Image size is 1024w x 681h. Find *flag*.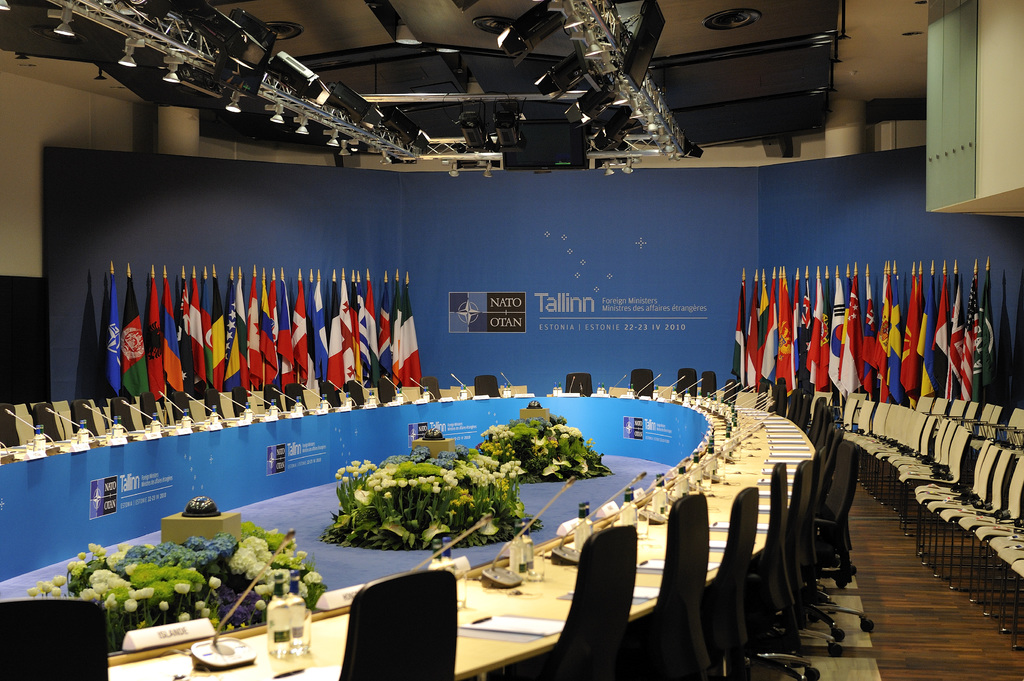
{"left": 968, "top": 277, "right": 986, "bottom": 414}.
